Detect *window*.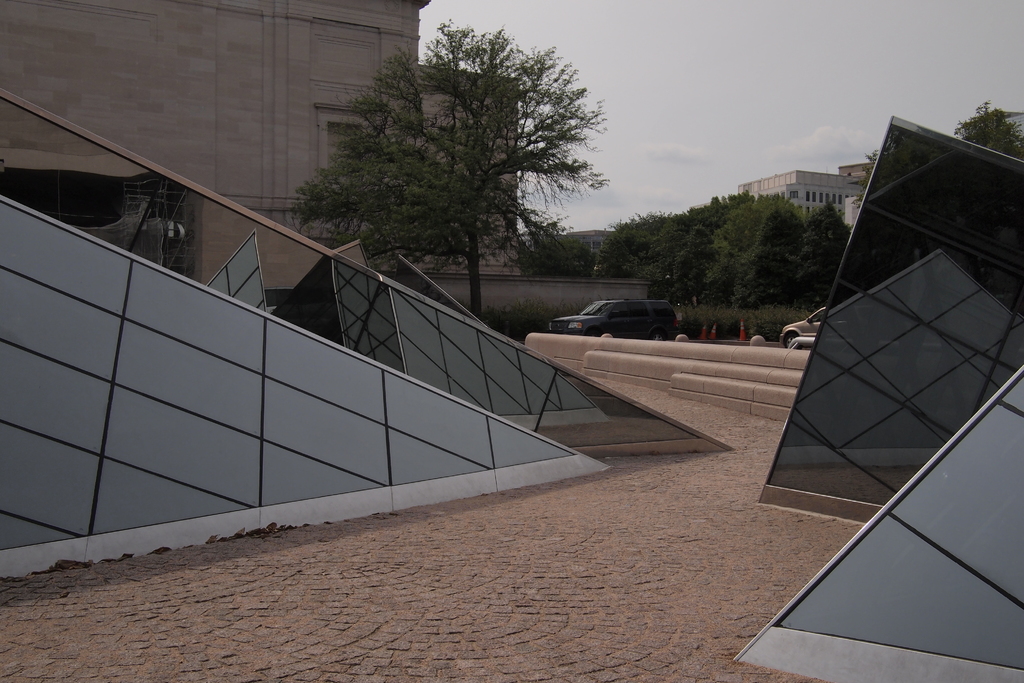
Detected at (left=806, top=193, right=844, bottom=205).
